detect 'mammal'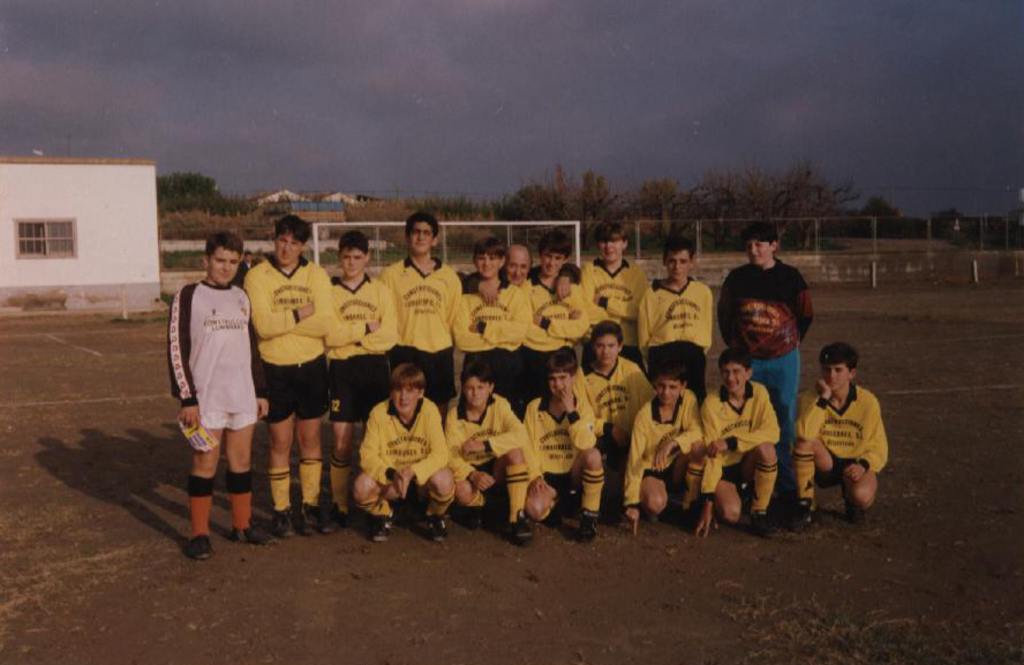
box(455, 239, 530, 415)
